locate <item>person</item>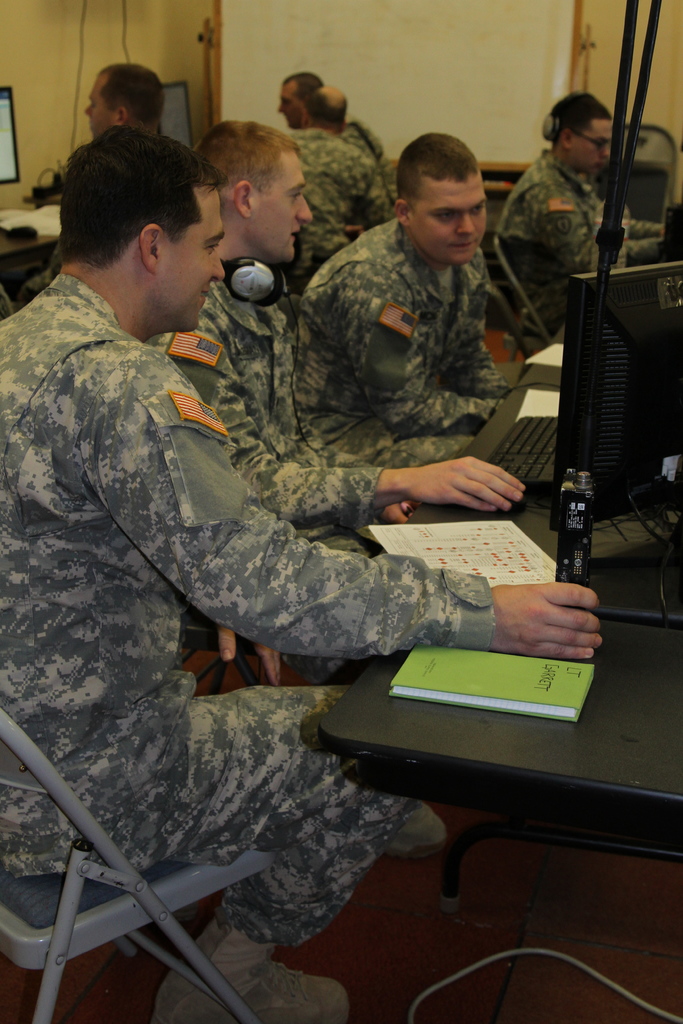
box=[279, 87, 388, 278]
